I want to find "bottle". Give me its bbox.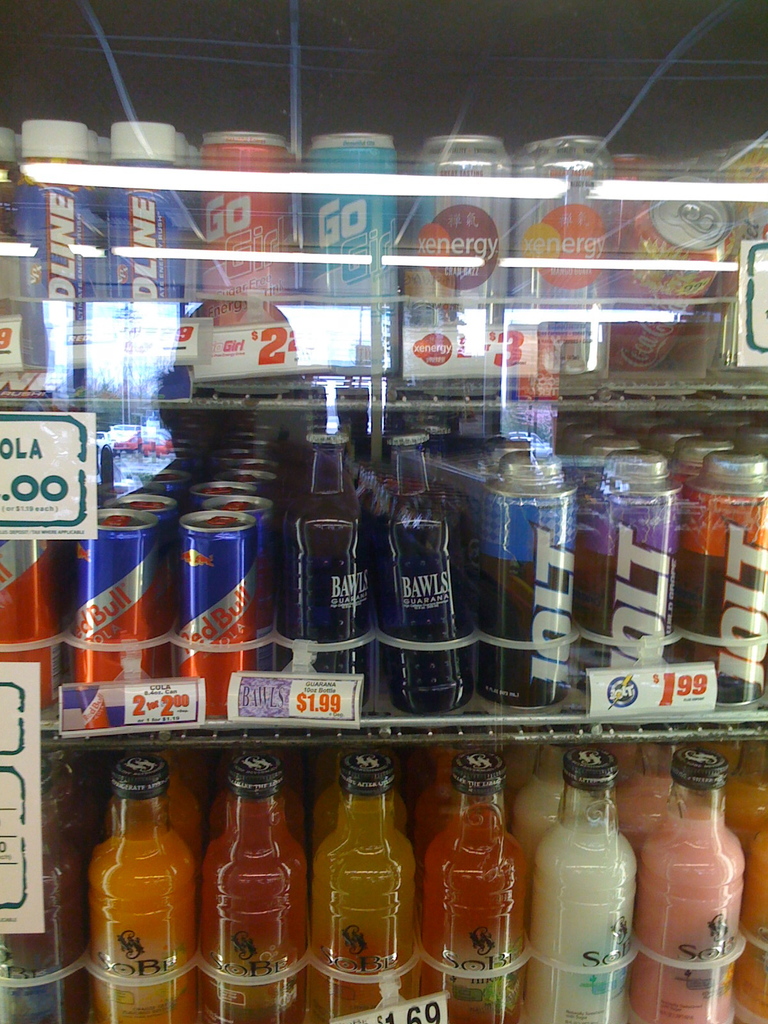
{"left": 310, "top": 751, "right": 422, "bottom": 1023}.
